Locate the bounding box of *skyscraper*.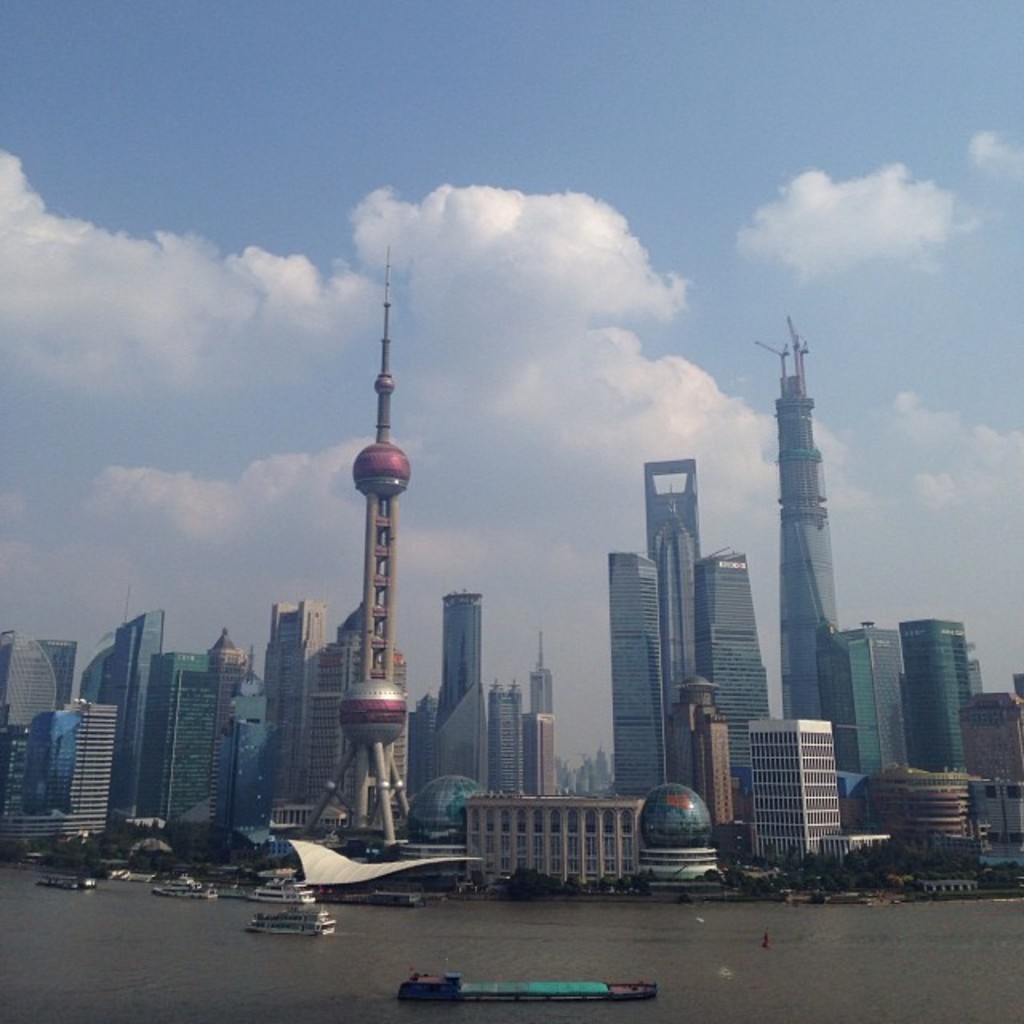
Bounding box: (75,704,136,822).
